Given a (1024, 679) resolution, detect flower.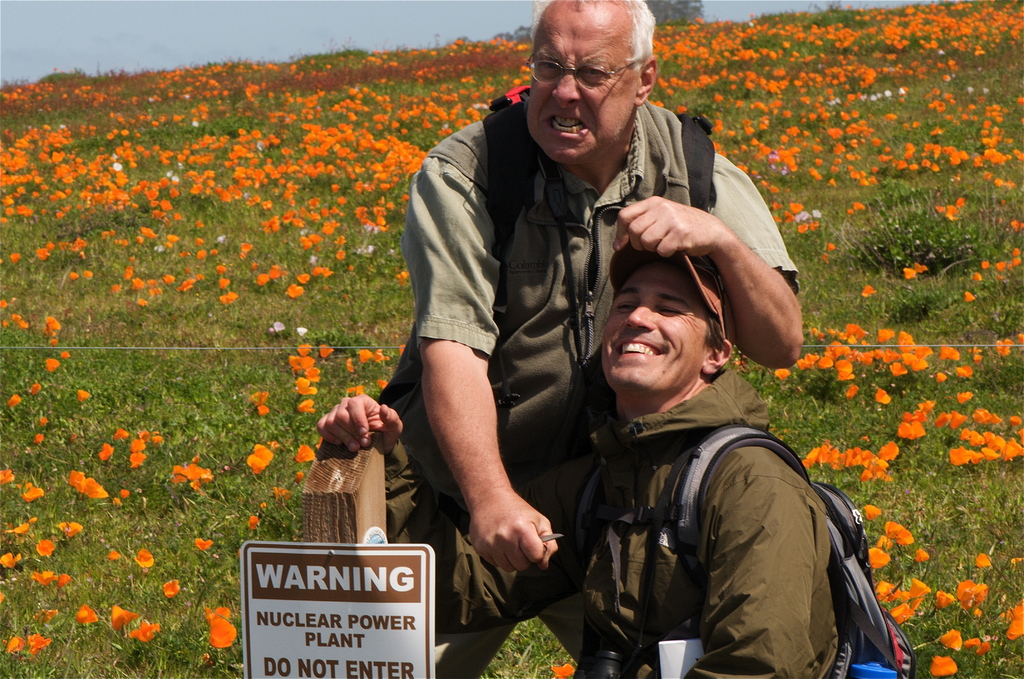
Rect(937, 371, 954, 382).
